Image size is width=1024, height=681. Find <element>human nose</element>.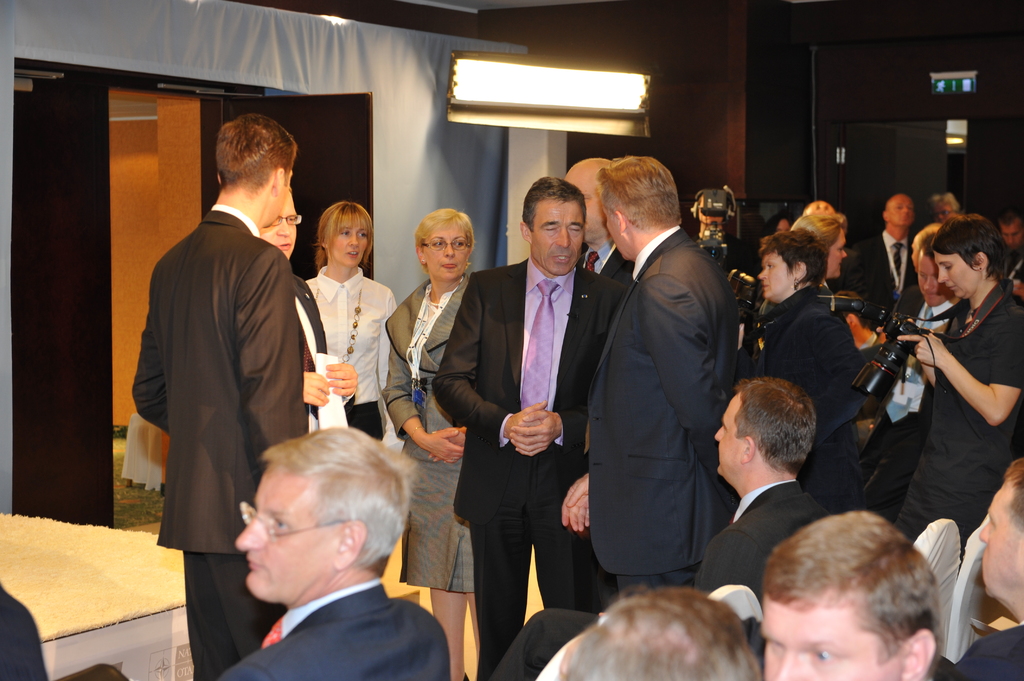
left=924, top=277, right=927, bottom=292.
